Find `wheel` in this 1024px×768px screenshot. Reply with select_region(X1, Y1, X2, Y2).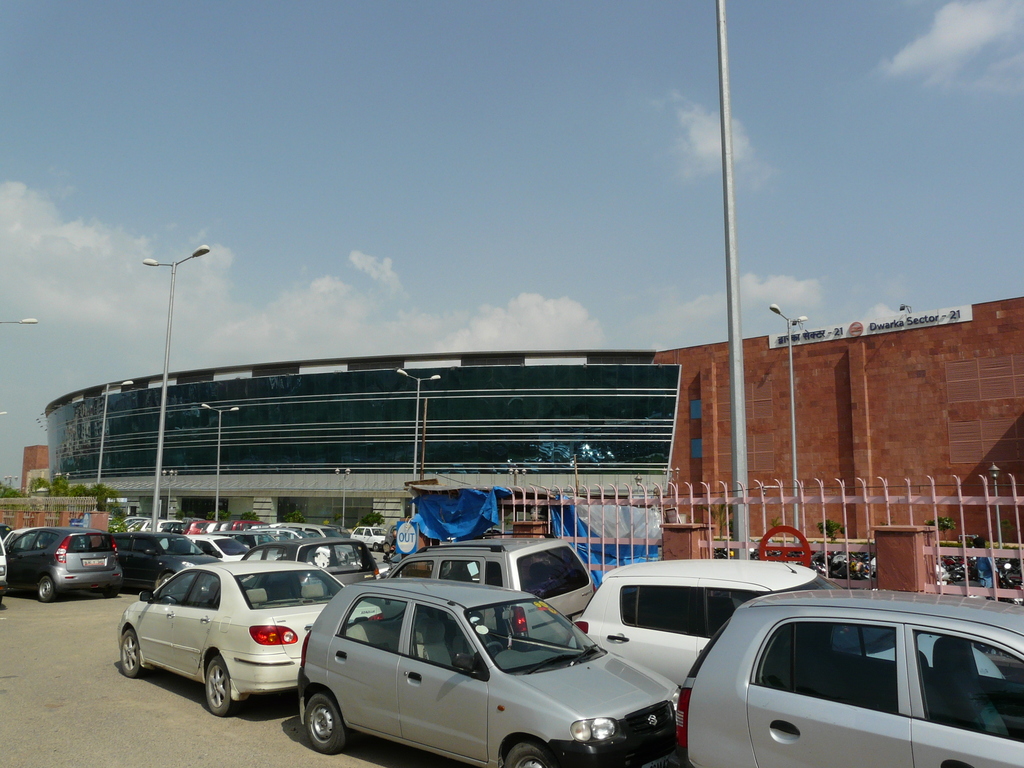
select_region(207, 657, 238, 717).
